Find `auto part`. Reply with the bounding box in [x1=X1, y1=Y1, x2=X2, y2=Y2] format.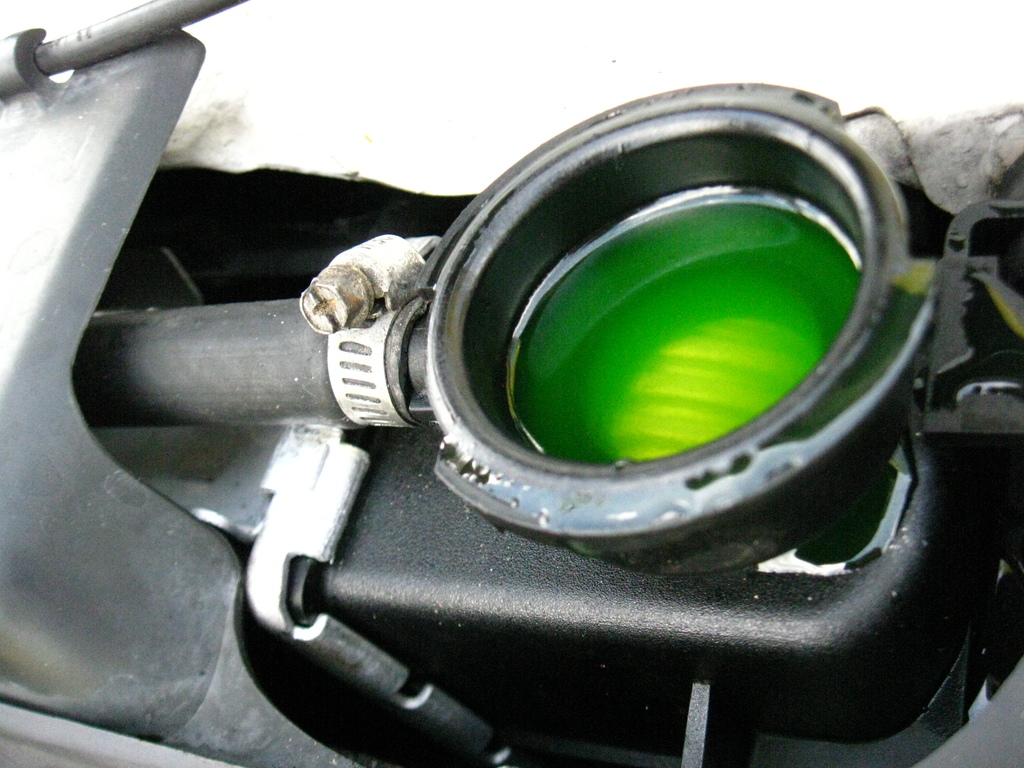
[x1=0, y1=0, x2=1023, y2=767].
